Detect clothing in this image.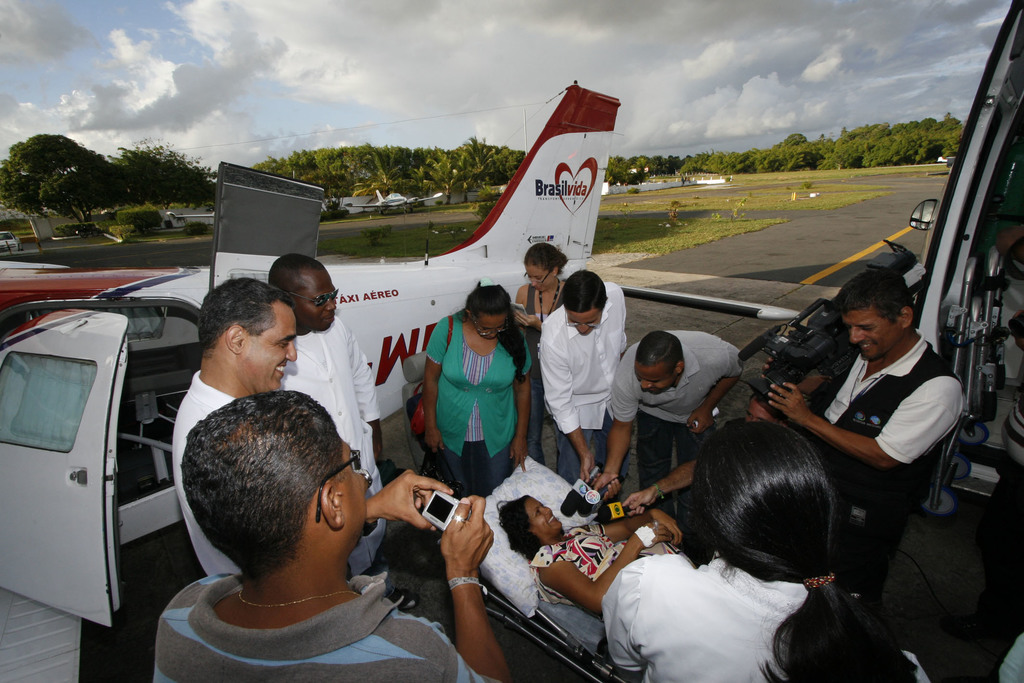
Detection: 154/575/507/682.
